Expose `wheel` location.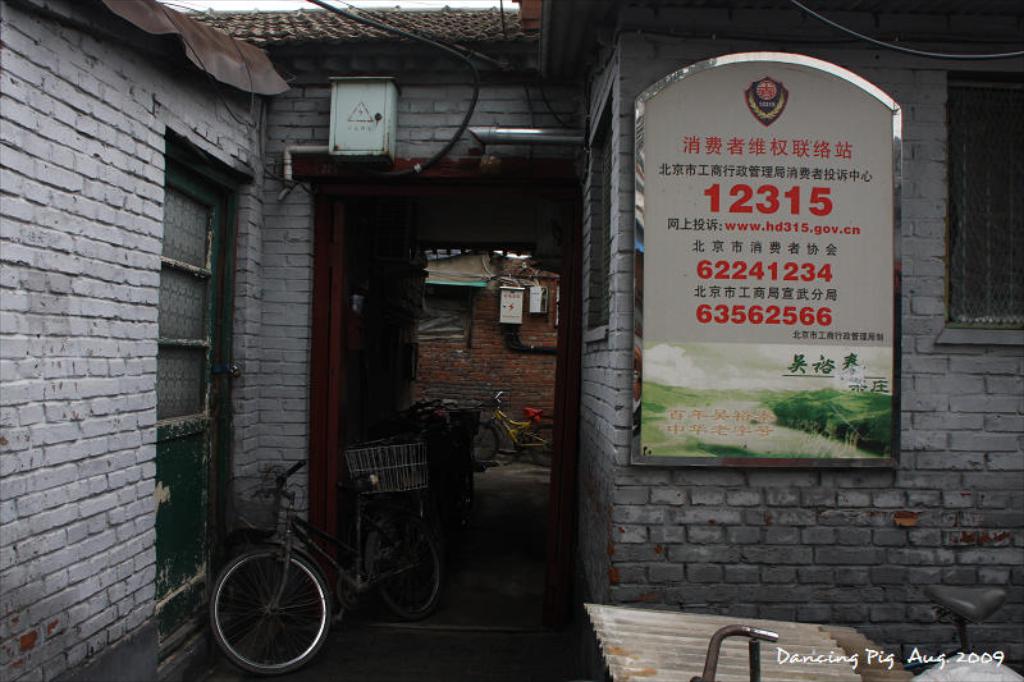
Exposed at (358, 517, 448, 619).
